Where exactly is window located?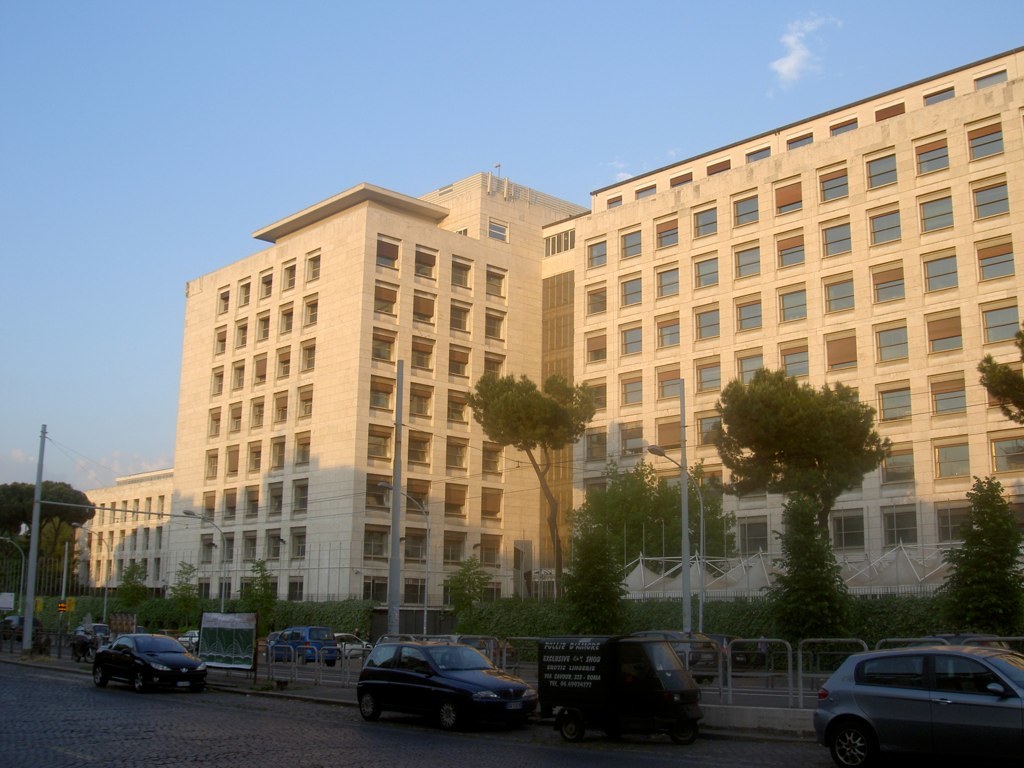
Its bounding box is <box>783,343,811,381</box>.
